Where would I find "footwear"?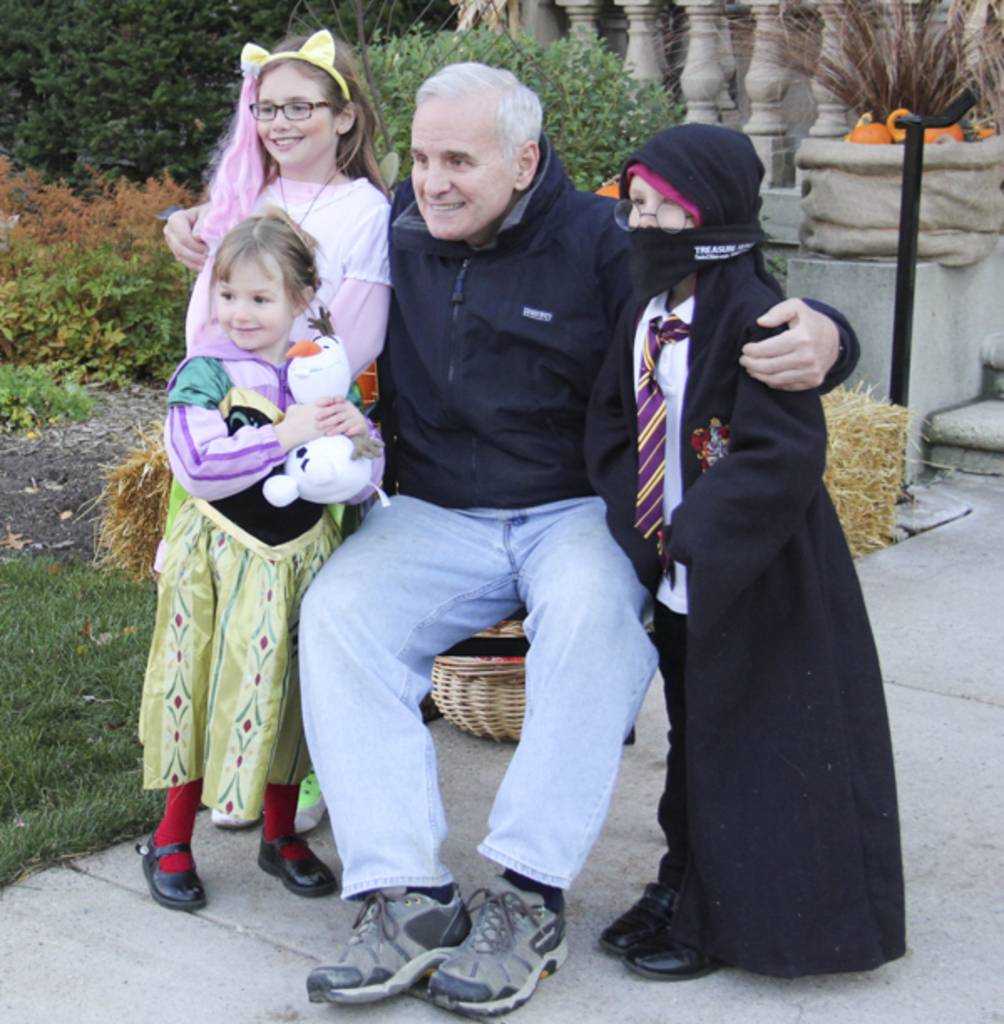
At [305, 882, 472, 996].
